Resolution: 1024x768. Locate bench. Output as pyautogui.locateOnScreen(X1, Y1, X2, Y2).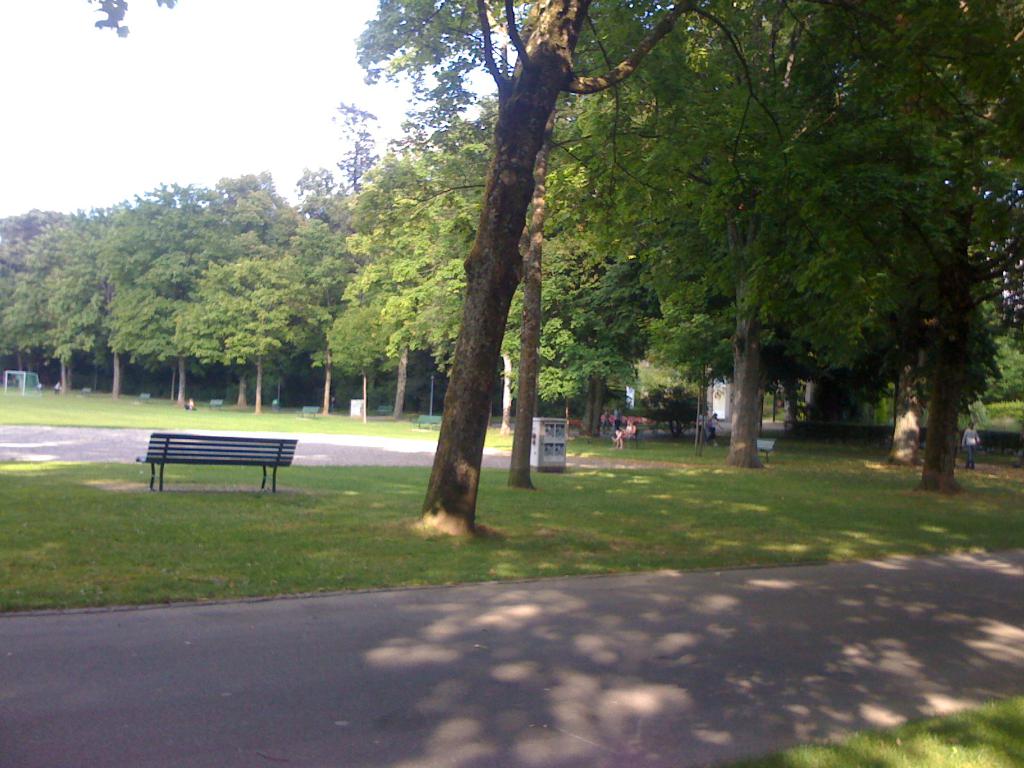
pyautogui.locateOnScreen(410, 415, 442, 430).
